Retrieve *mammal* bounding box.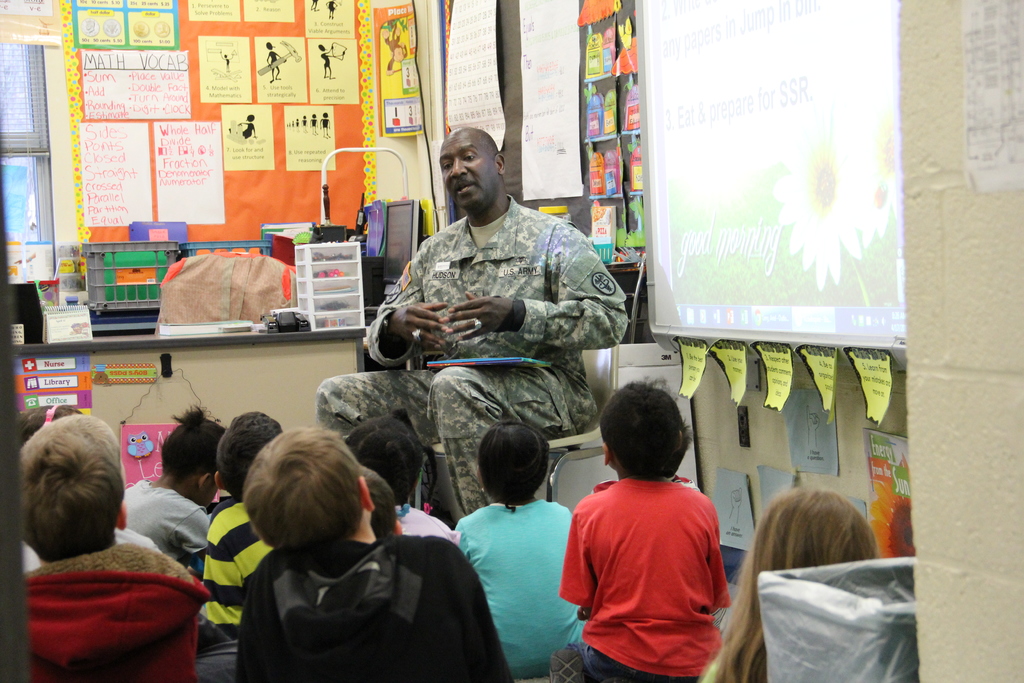
Bounding box: {"x1": 207, "y1": 409, "x2": 289, "y2": 636}.
